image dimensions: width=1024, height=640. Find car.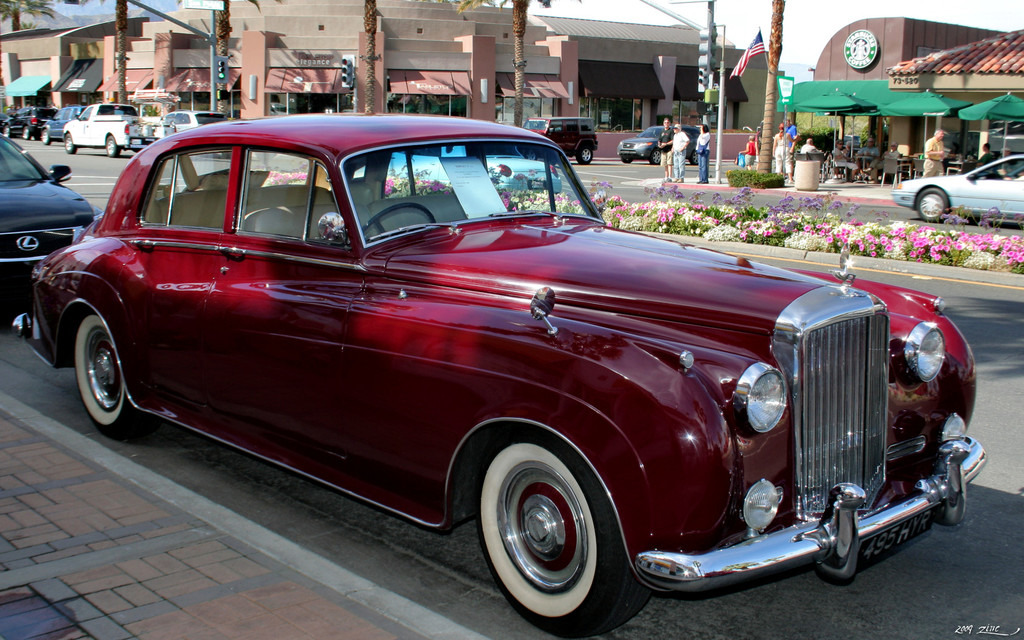
621, 126, 708, 165.
